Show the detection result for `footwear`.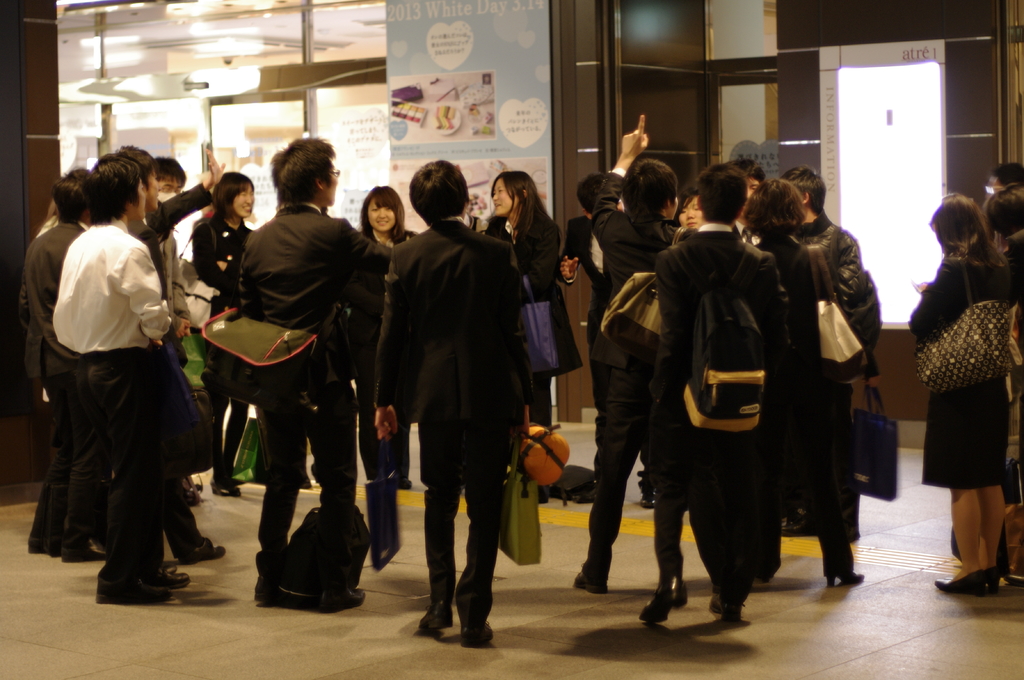
crop(214, 480, 250, 496).
